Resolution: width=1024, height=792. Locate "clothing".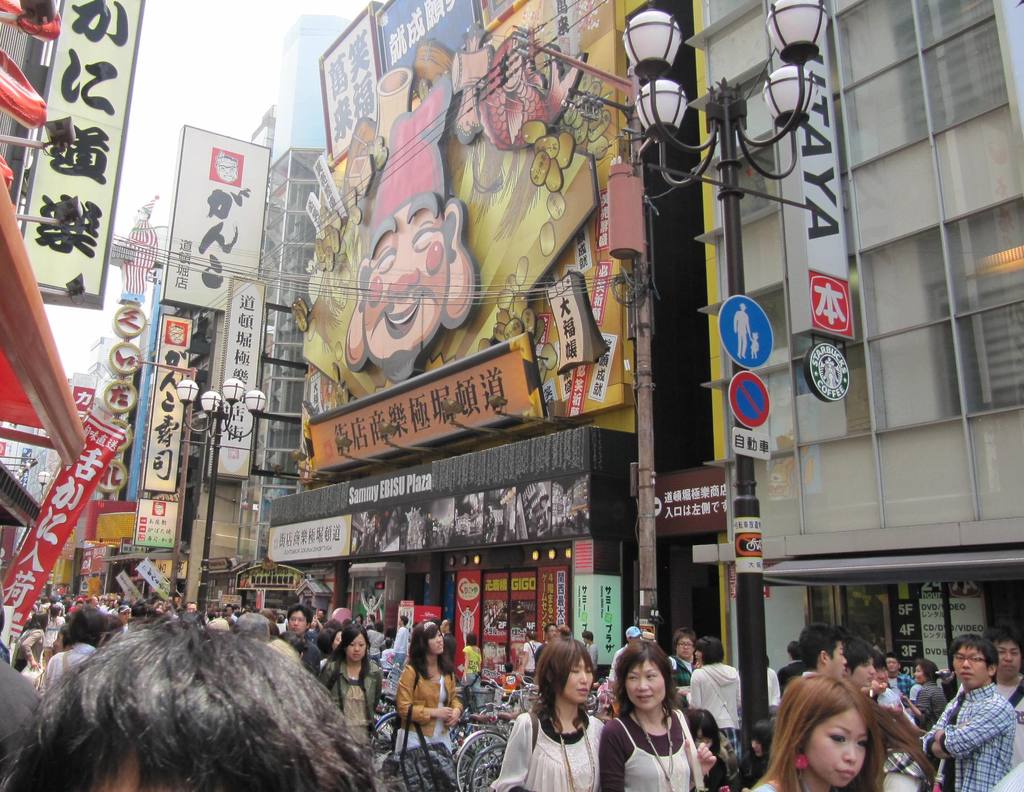
bbox=[457, 645, 481, 677].
